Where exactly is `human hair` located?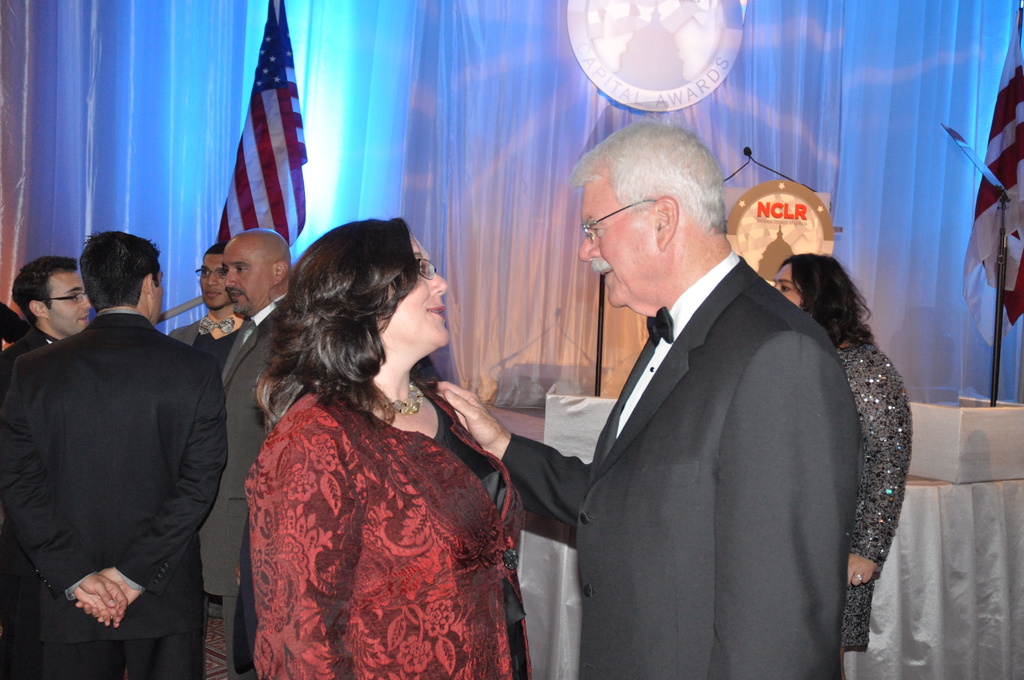
Its bounding box is [left=81, top=227, right=173, bottom=314].
